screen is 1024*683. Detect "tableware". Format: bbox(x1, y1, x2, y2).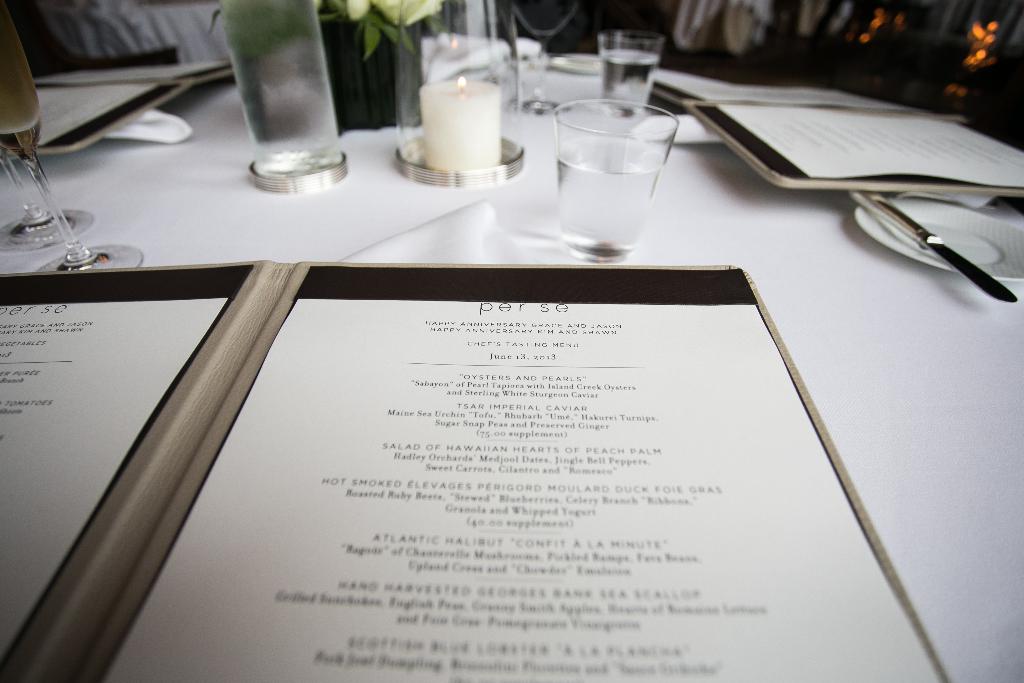
bbox(855, 197, 1023, 284).
